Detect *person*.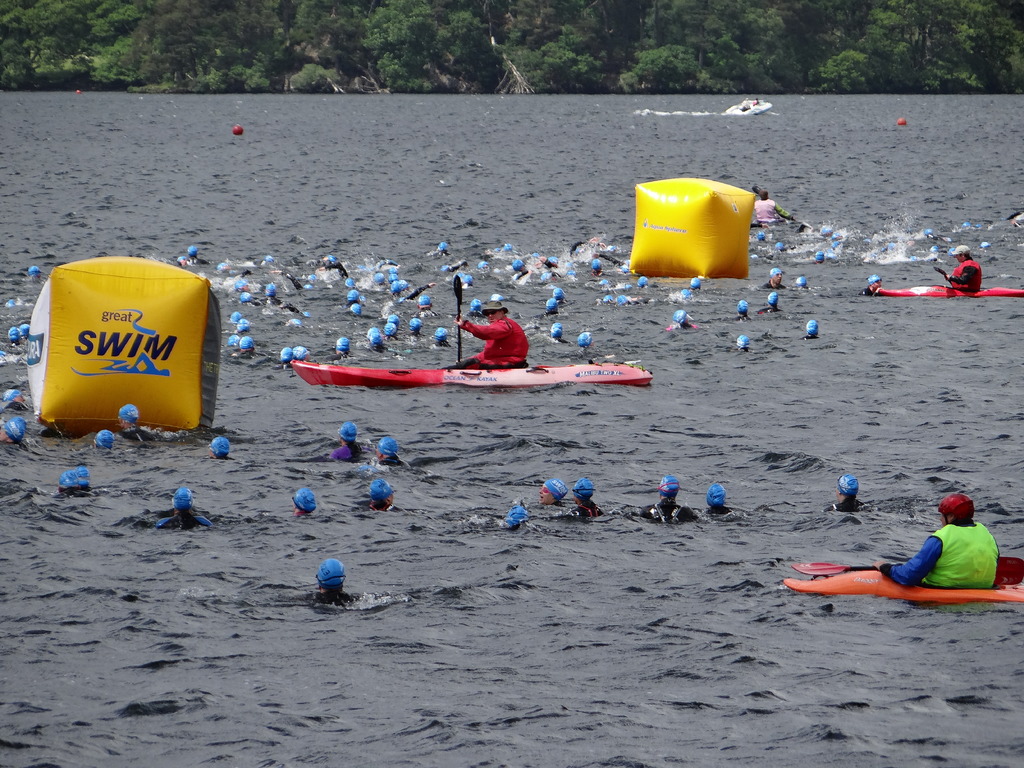
Detected at bbox=(312, 255, 344, 279).
